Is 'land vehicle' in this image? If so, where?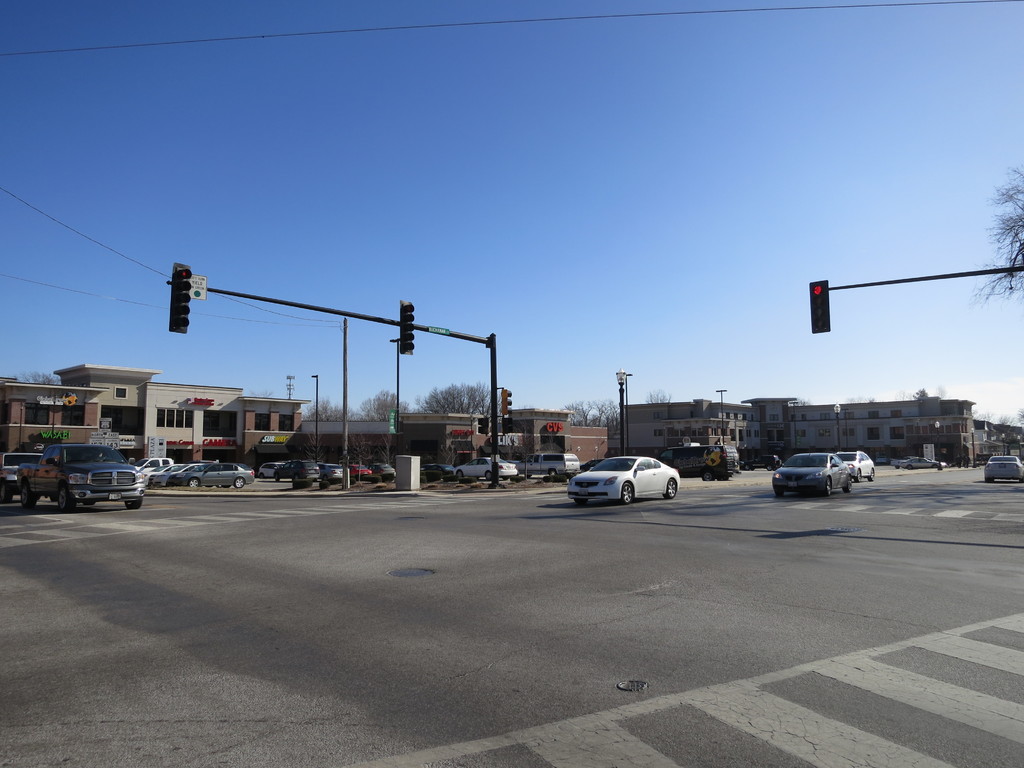
Yes, at bbox=(837, 451, 873, 481).
